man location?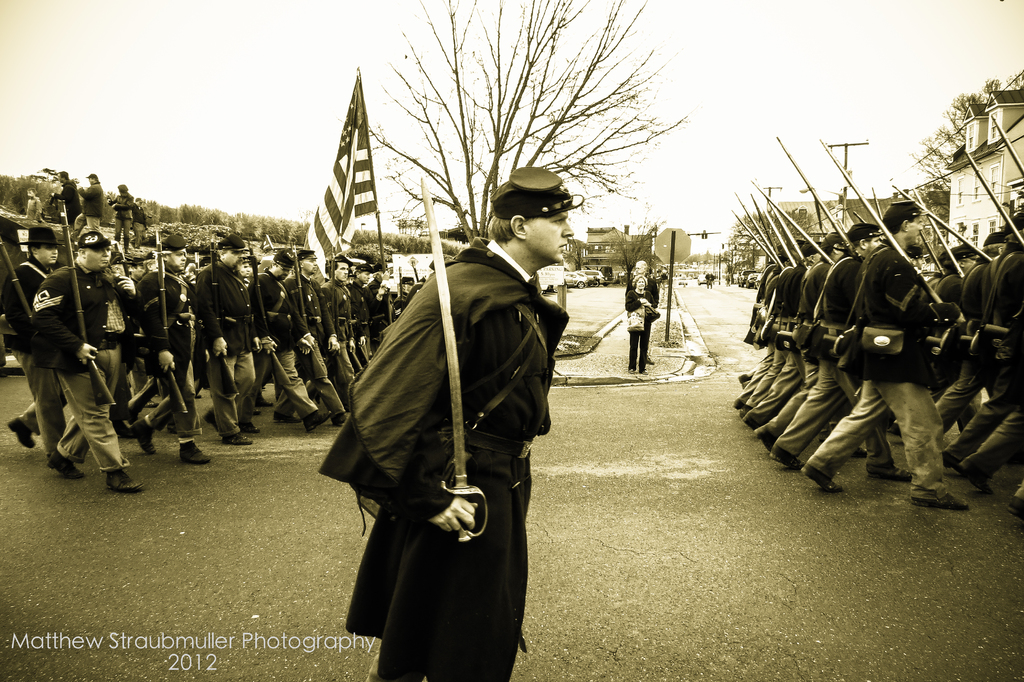
<bbox>333, 172, 561, 674</bbox>
